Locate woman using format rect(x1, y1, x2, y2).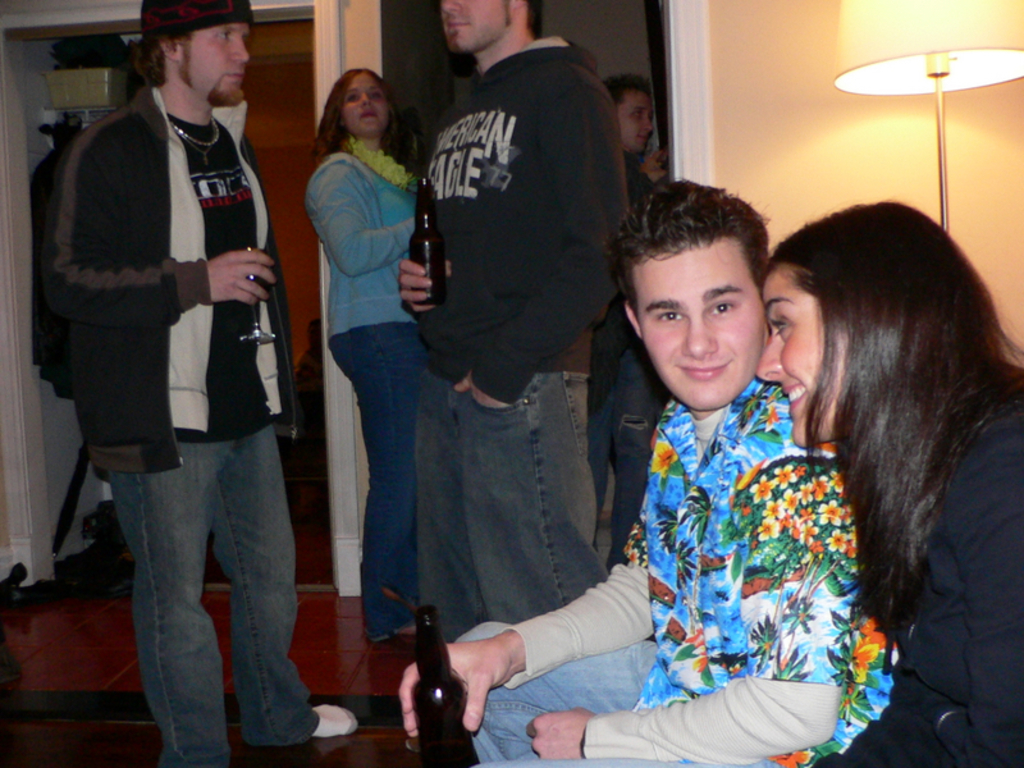
rect(306, 69, 422, 640).
